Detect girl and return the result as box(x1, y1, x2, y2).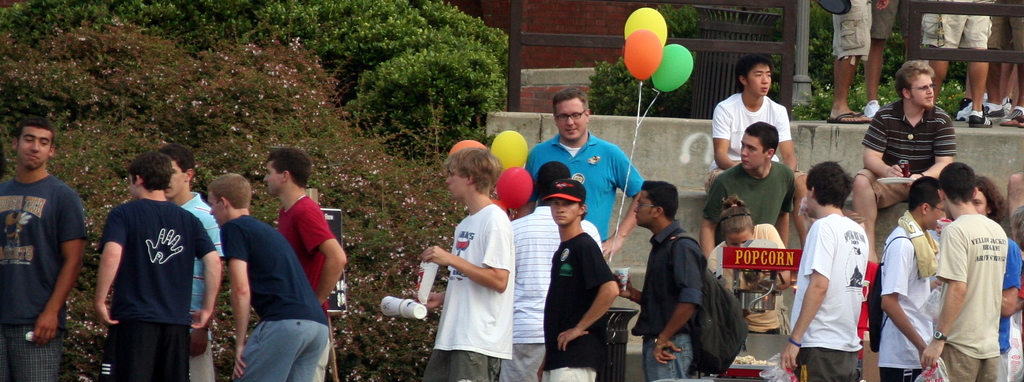
box(709, 195, 797, 331).
